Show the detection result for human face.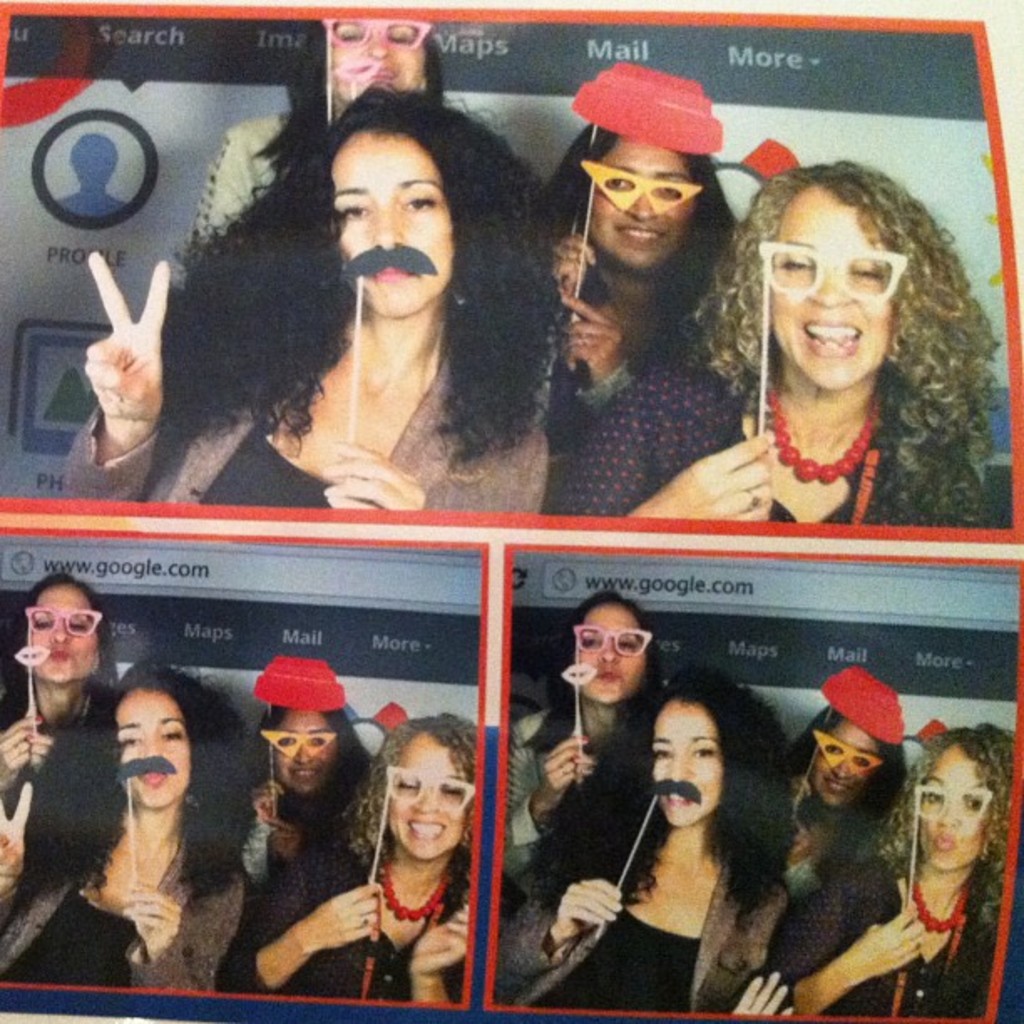
left=120, top=698, right=187, bottom=801.
